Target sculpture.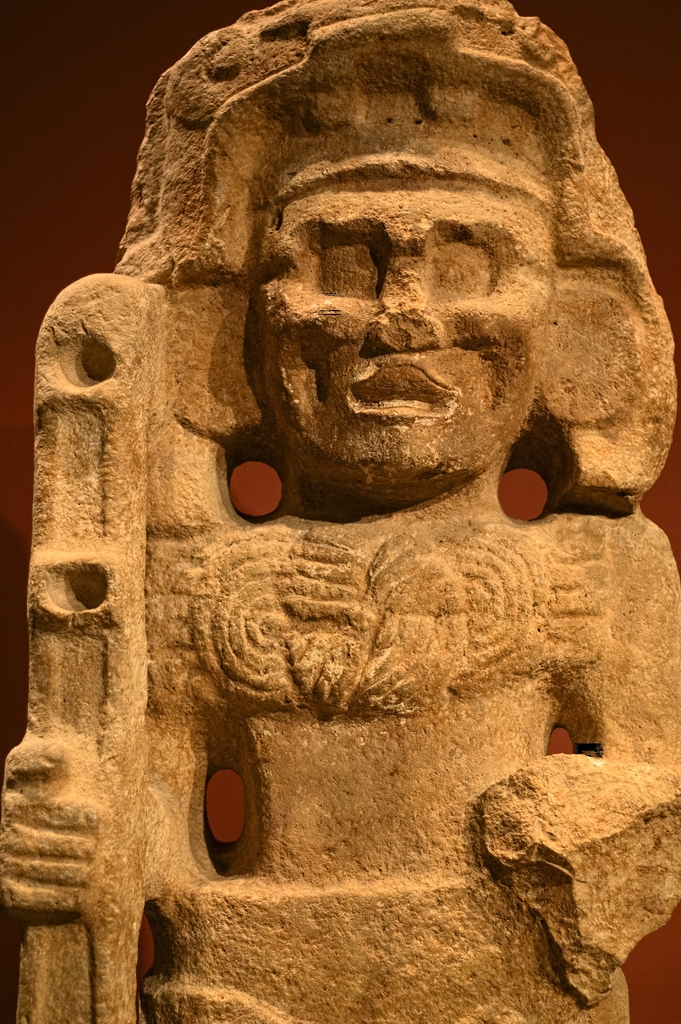
Target region: detection(6, 1, 680, 950).
